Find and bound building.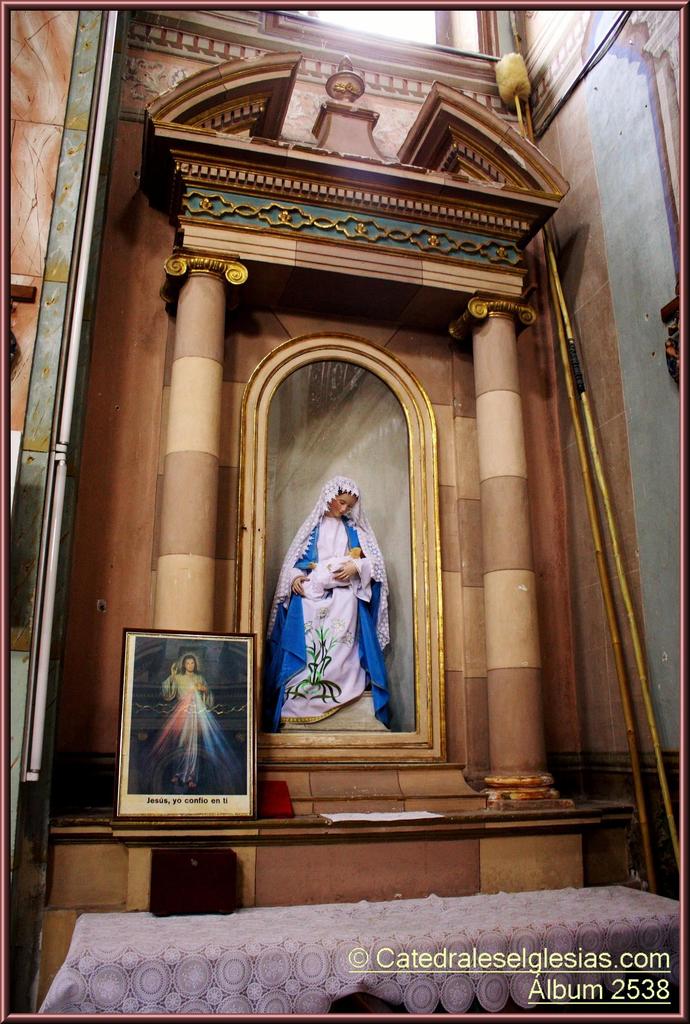
Bound: {"x1": 0, "y1": 4, "x2": 689, "y2": 1018}.
